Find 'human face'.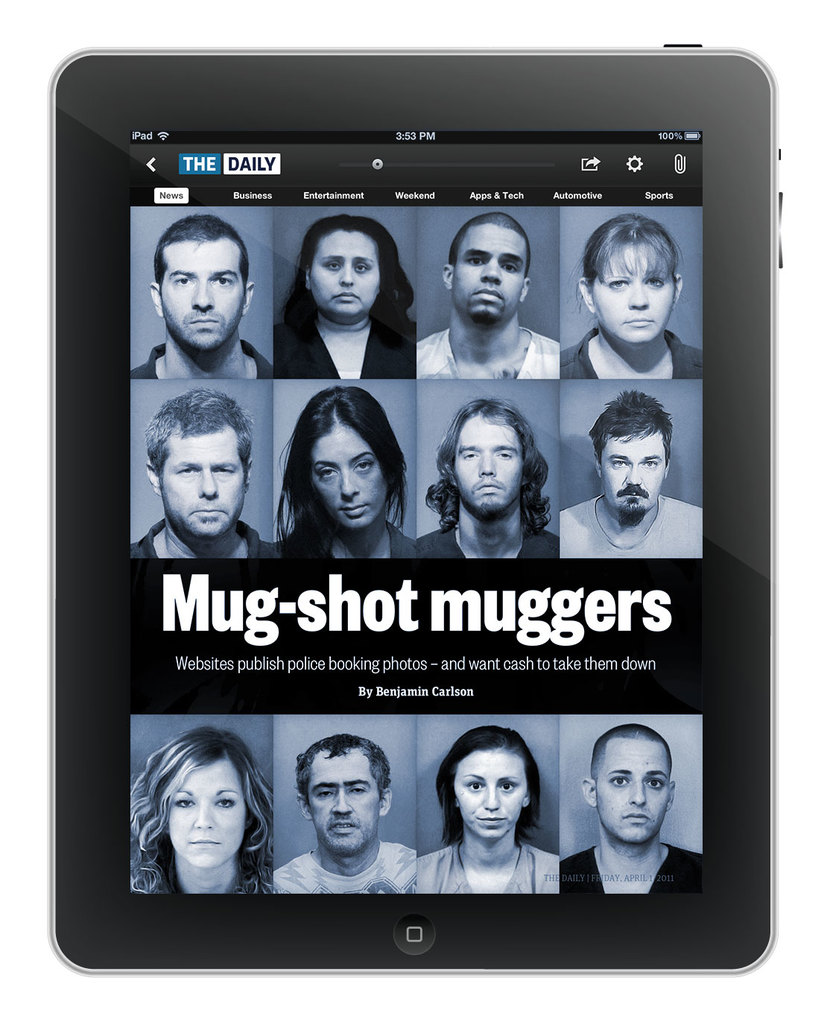
select_region(452, 744, 525, 841).
